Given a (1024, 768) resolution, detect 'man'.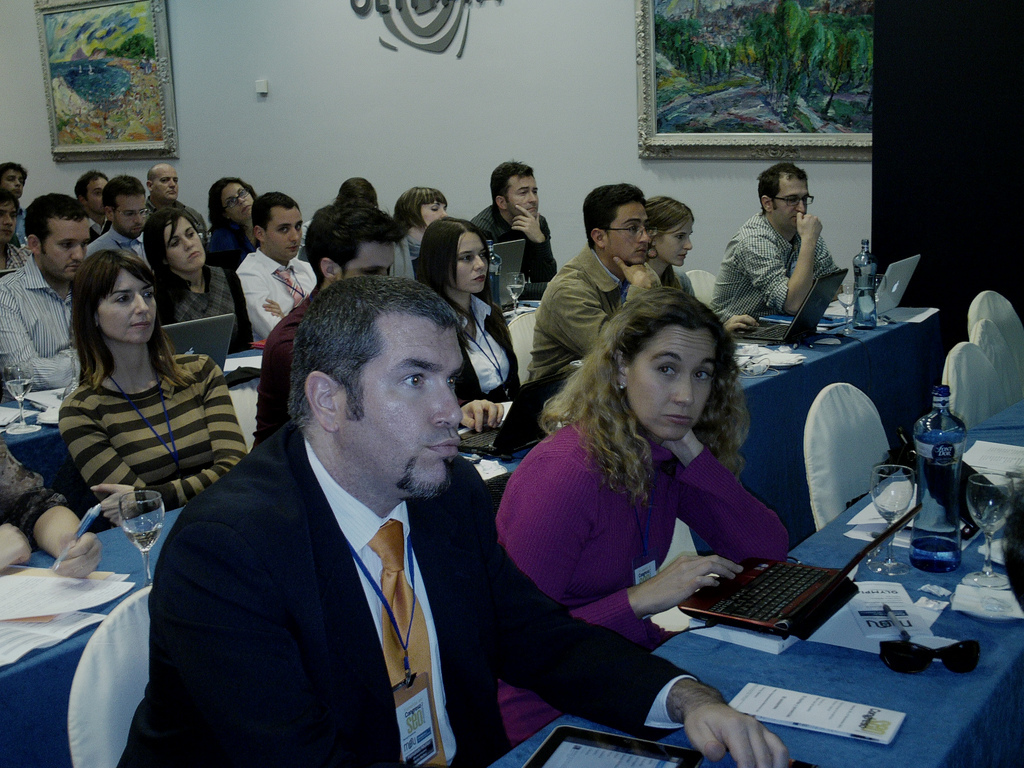
rect(0, 197, 38, 283).
